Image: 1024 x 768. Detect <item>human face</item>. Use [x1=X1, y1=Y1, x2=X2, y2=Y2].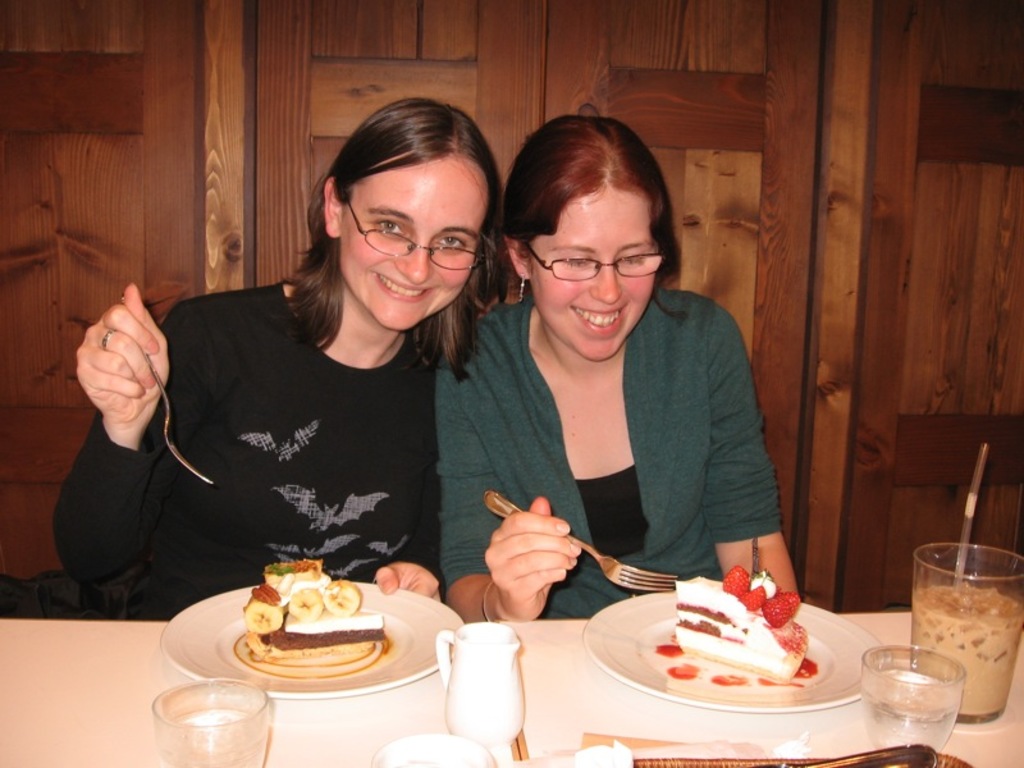
[x1=343, y1=157, x2=490, y2=332].
